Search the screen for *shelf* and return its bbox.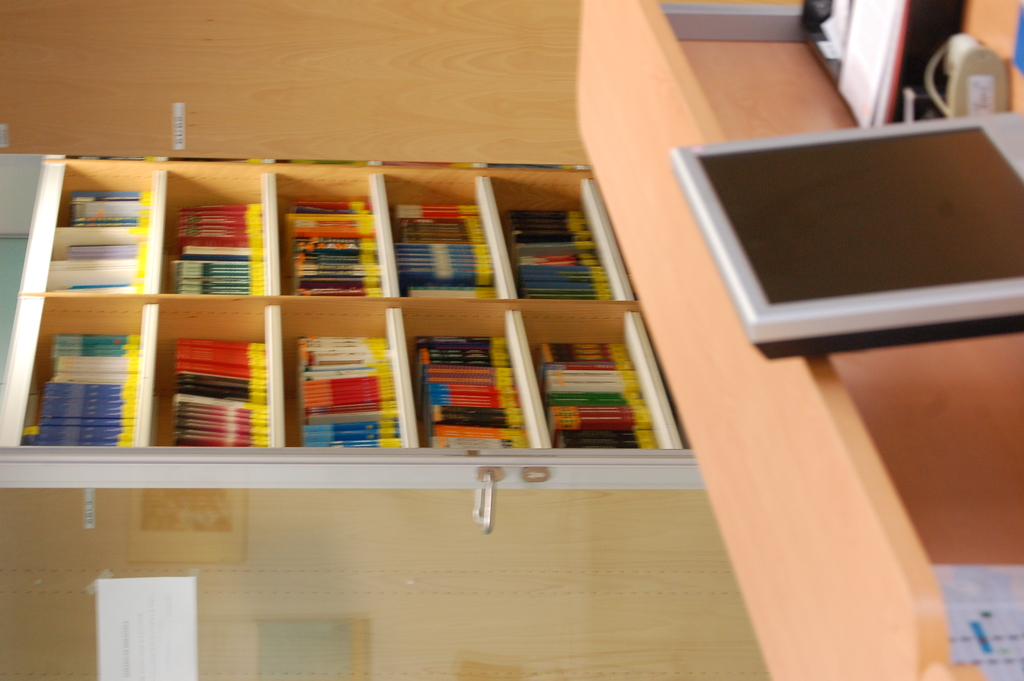
Found: left=0, top=154, right=702, bottom=489.
